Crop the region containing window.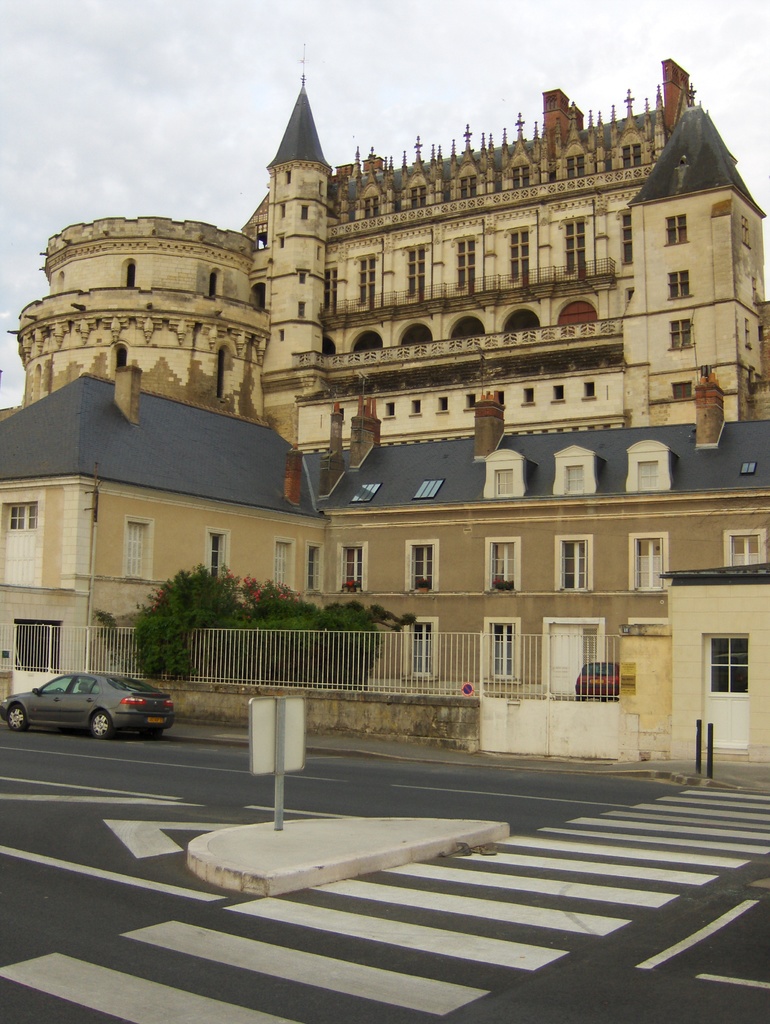
Crop region: [x1=628, y1=532, x2=670, y2=591].
